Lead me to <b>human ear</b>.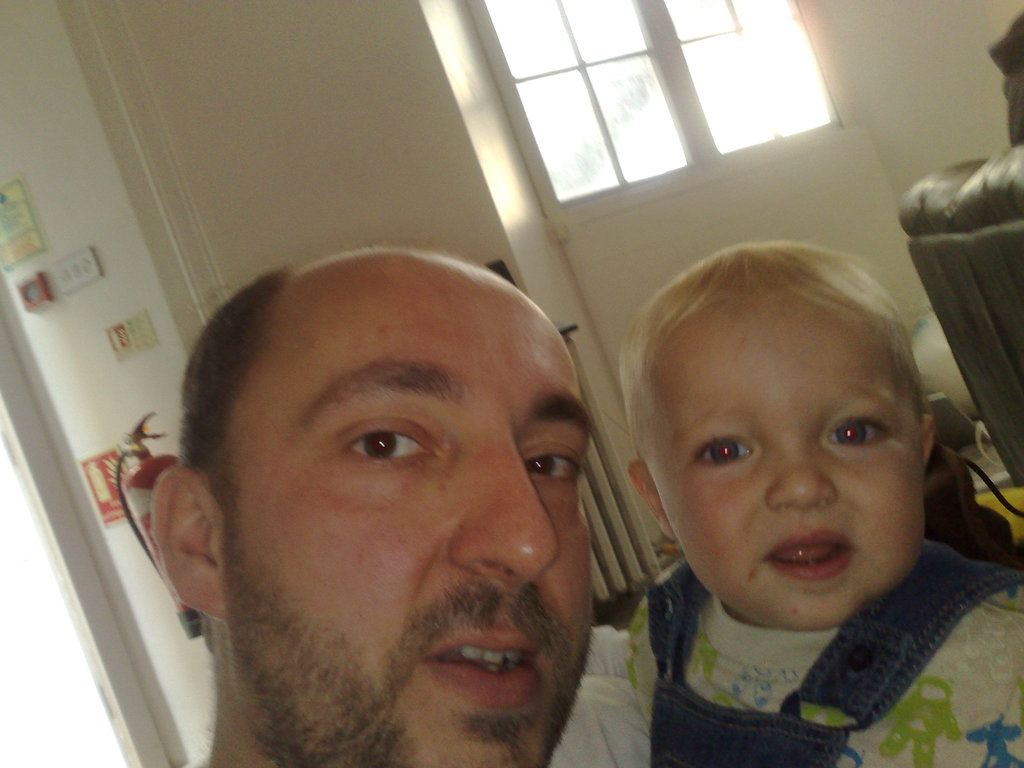
Lead to (149,463,223,621).
